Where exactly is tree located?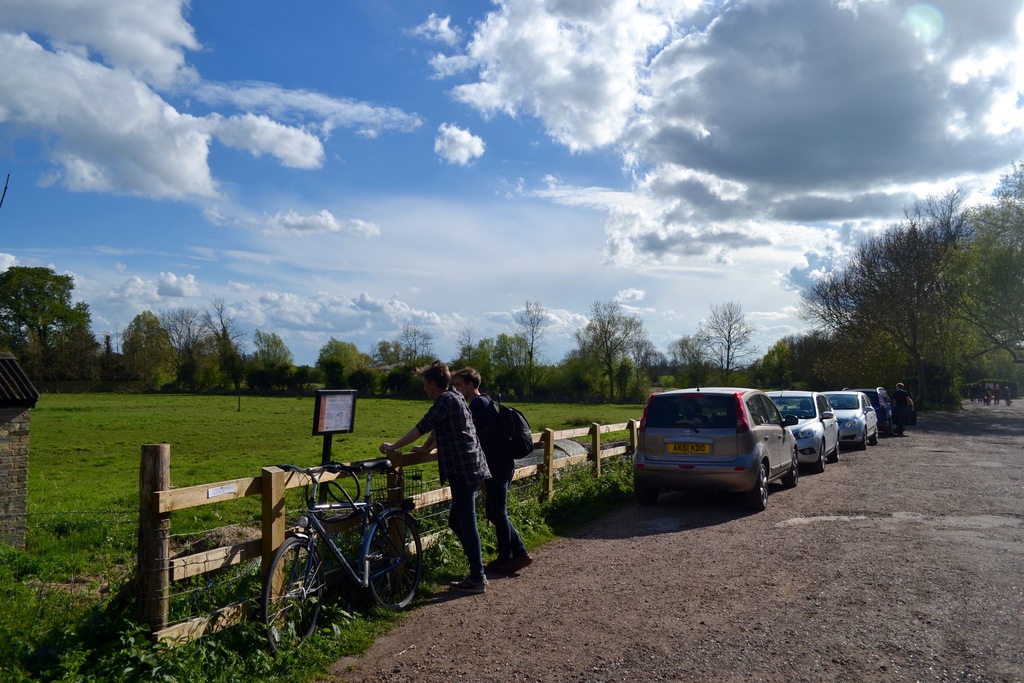
Its bounding box is left=370, top=320, right=440, bottom=393.
